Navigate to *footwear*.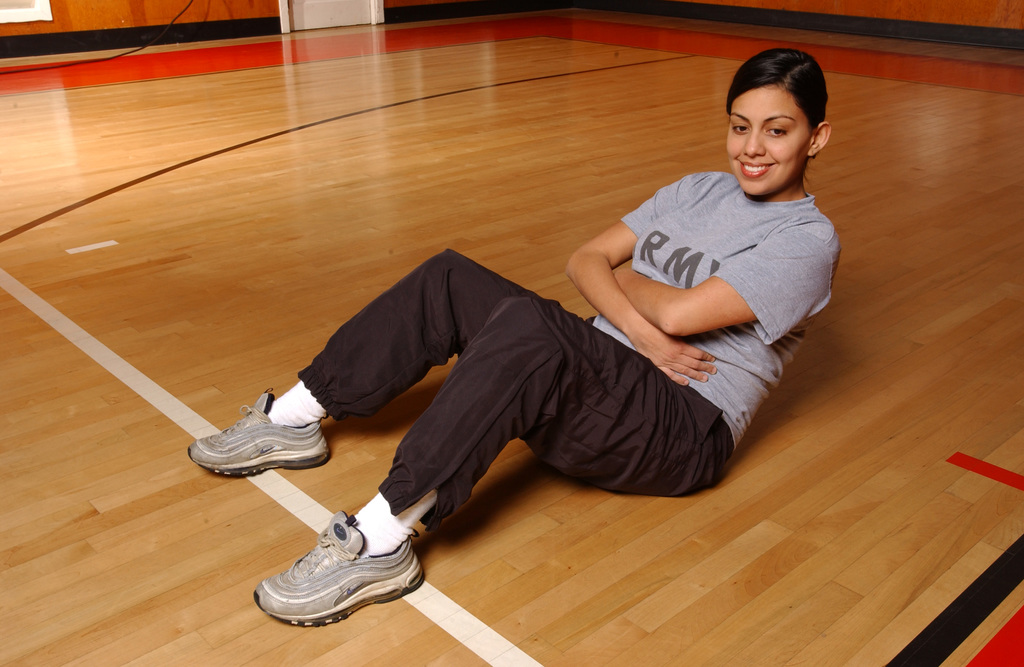
Navigation target: <bbox>186, 391, 332, 476</bbox>.
